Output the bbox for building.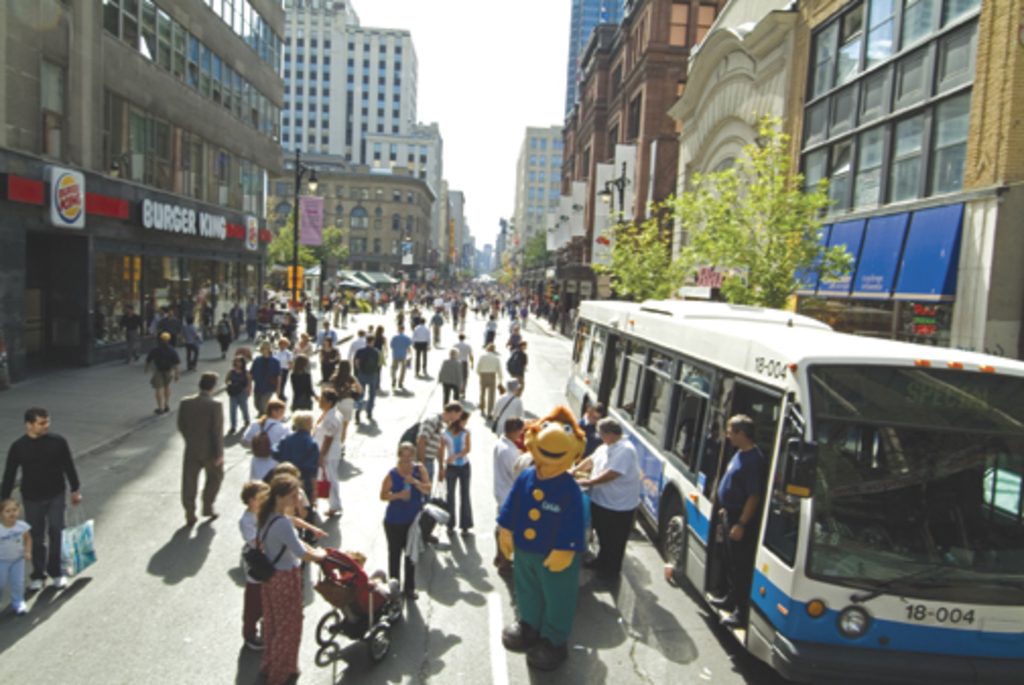
[496,124,569,287].
